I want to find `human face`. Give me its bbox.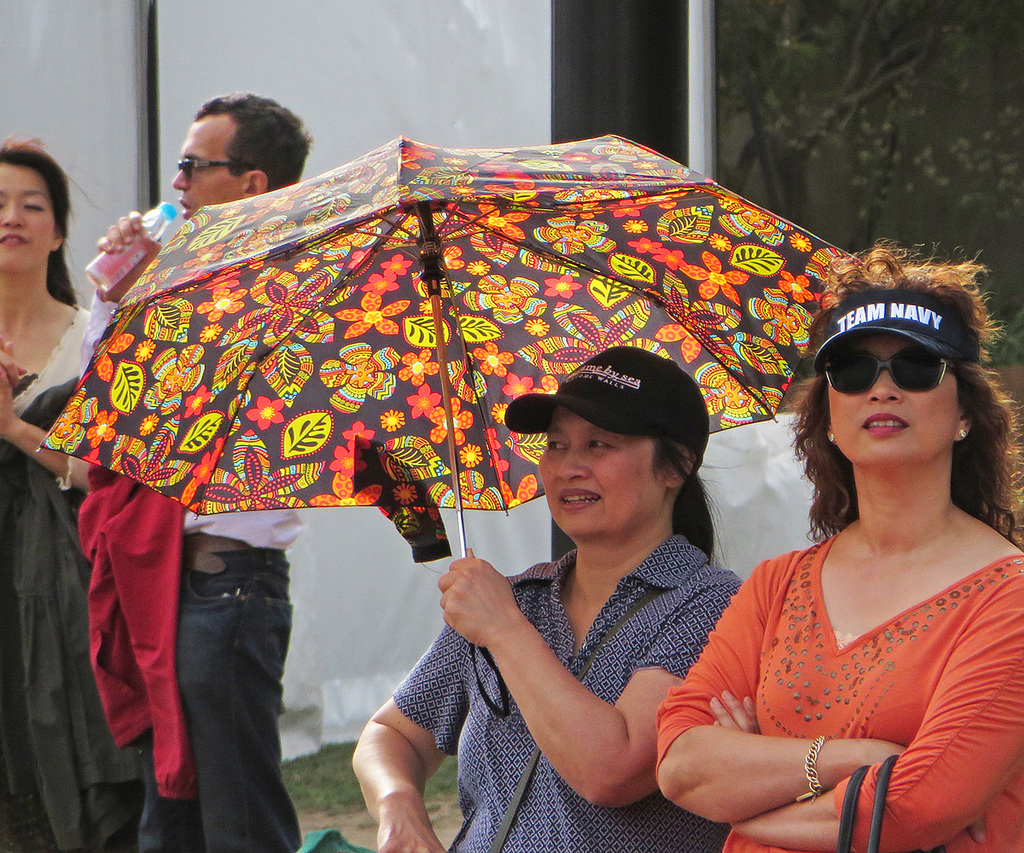
(left=538, top=409, right=662, bottom=539).
